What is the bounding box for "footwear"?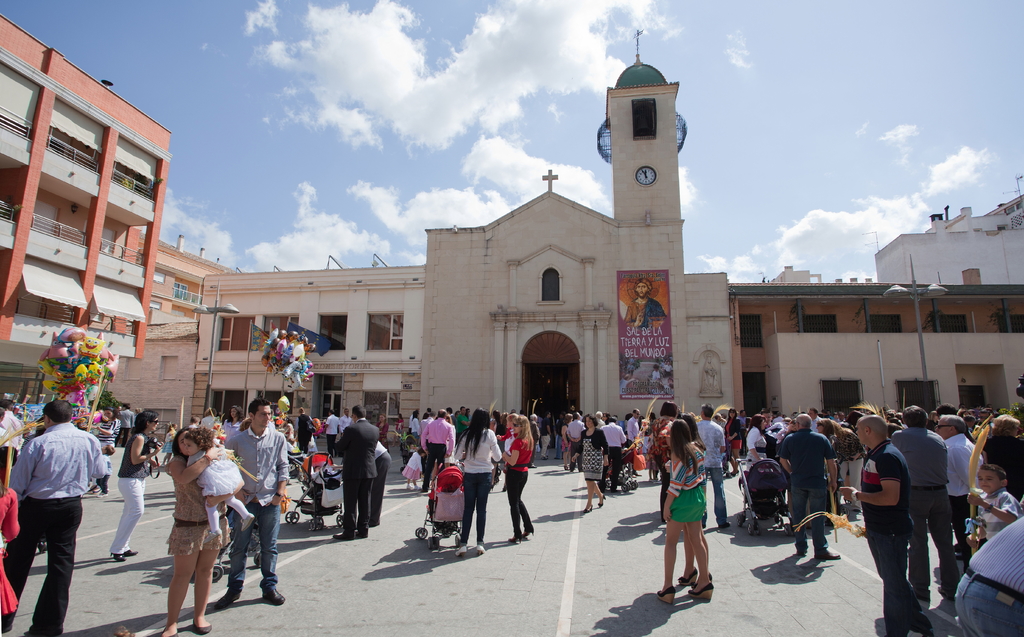
l=707, t=572, r=716, b=581.
